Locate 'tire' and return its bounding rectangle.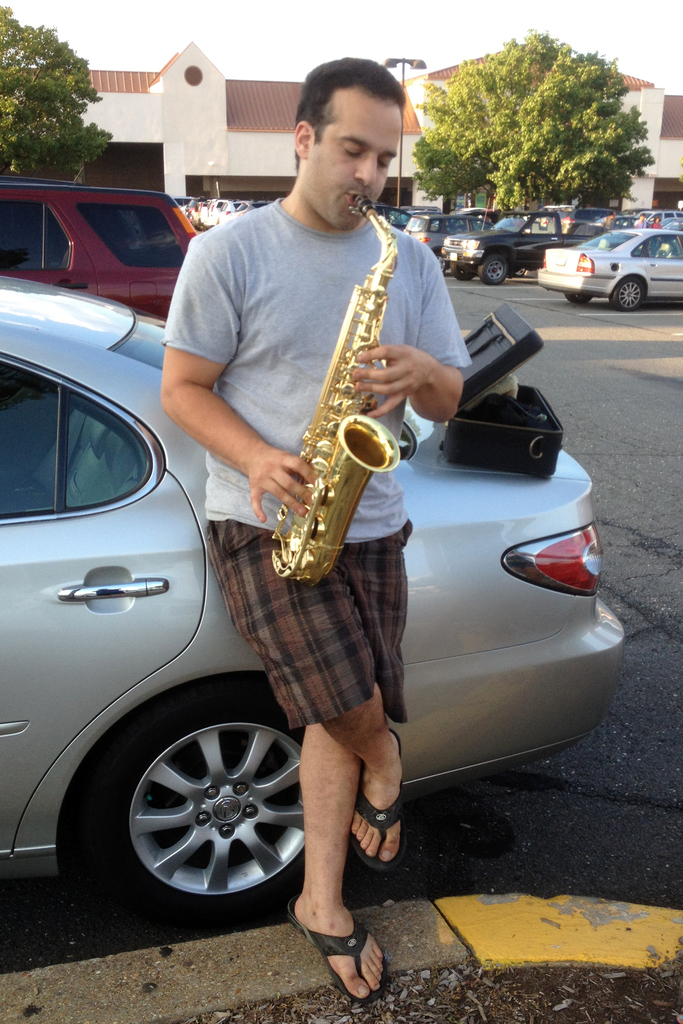
locate(118, 714, 321, 923).
